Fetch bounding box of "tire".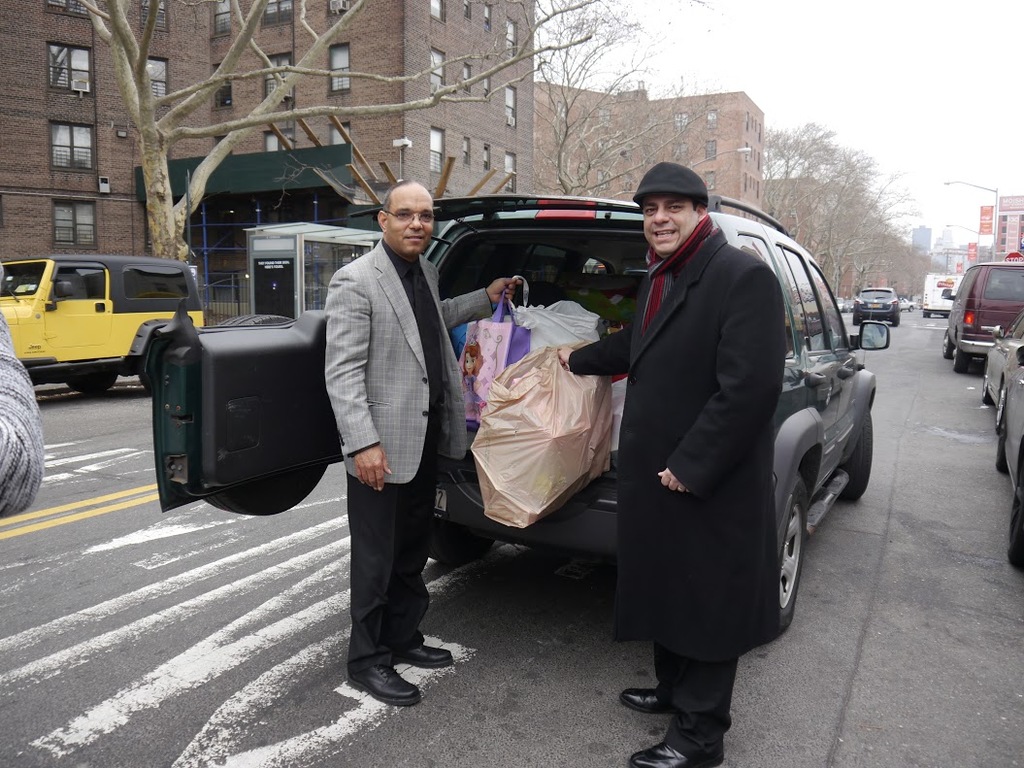
Bbox: (left=982, top=376, right=992, bottom=403).
